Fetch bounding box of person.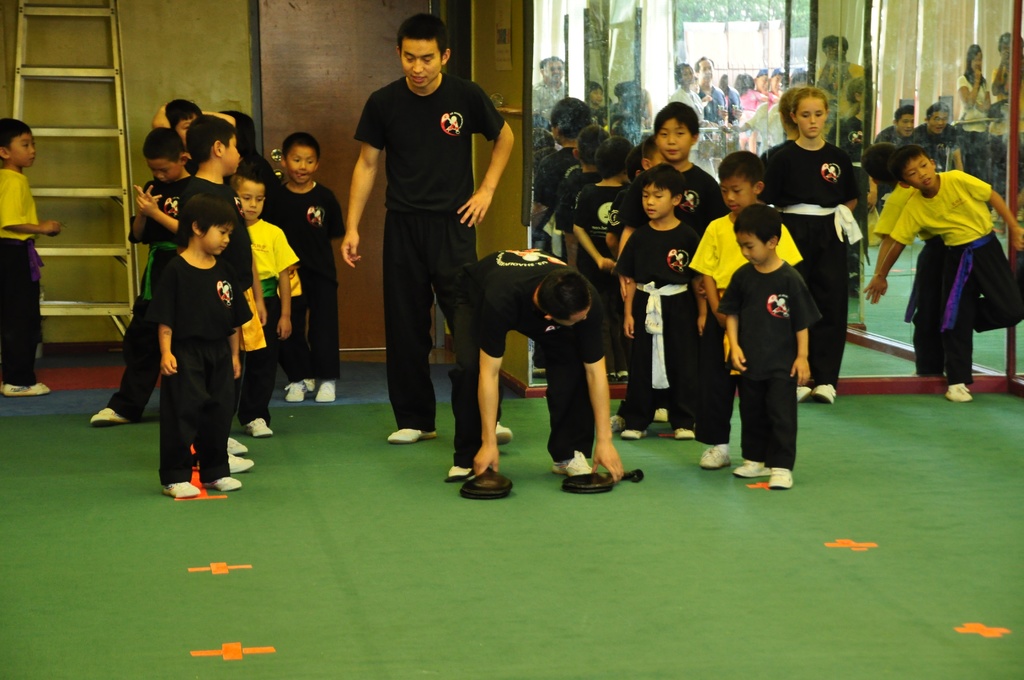
Bbox: bbox=(618, 100, 729, 242).
